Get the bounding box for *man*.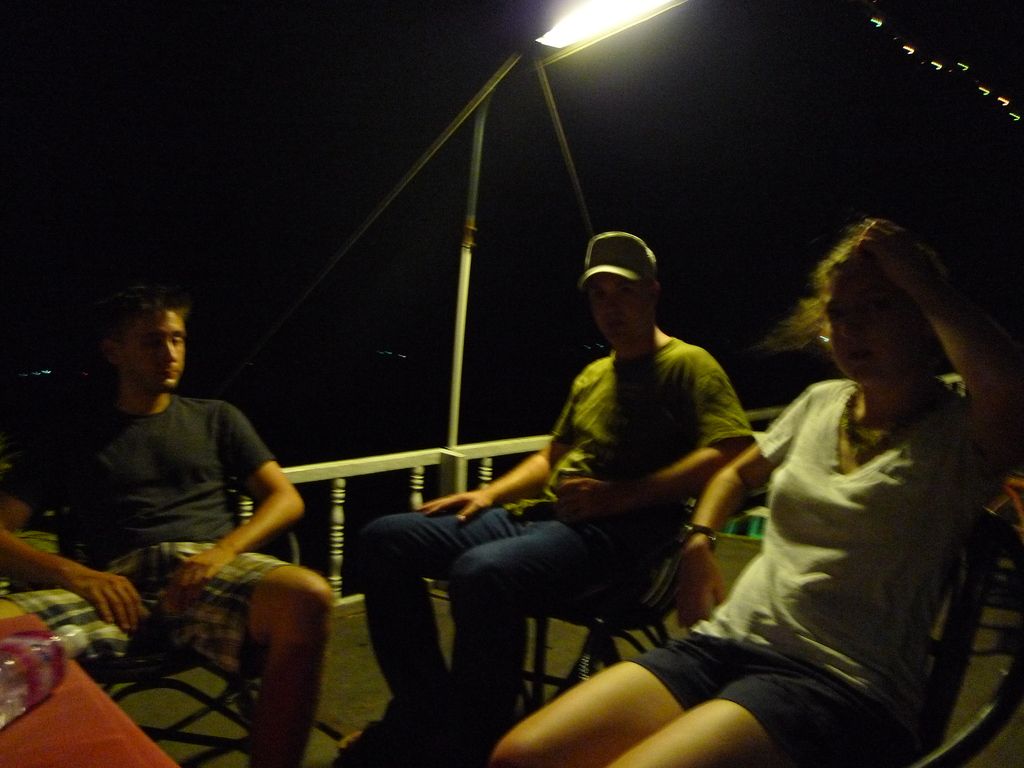
[x1=341, y1=232, x2=756, y2=766].
